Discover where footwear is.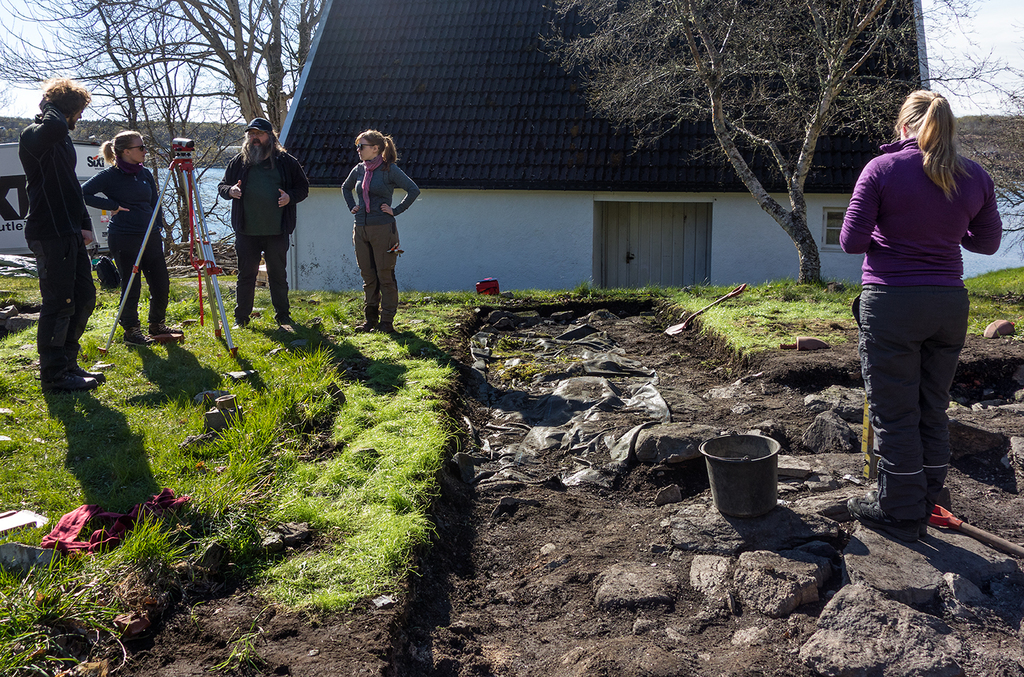
Discovered at (75, 359, 104, 379).
